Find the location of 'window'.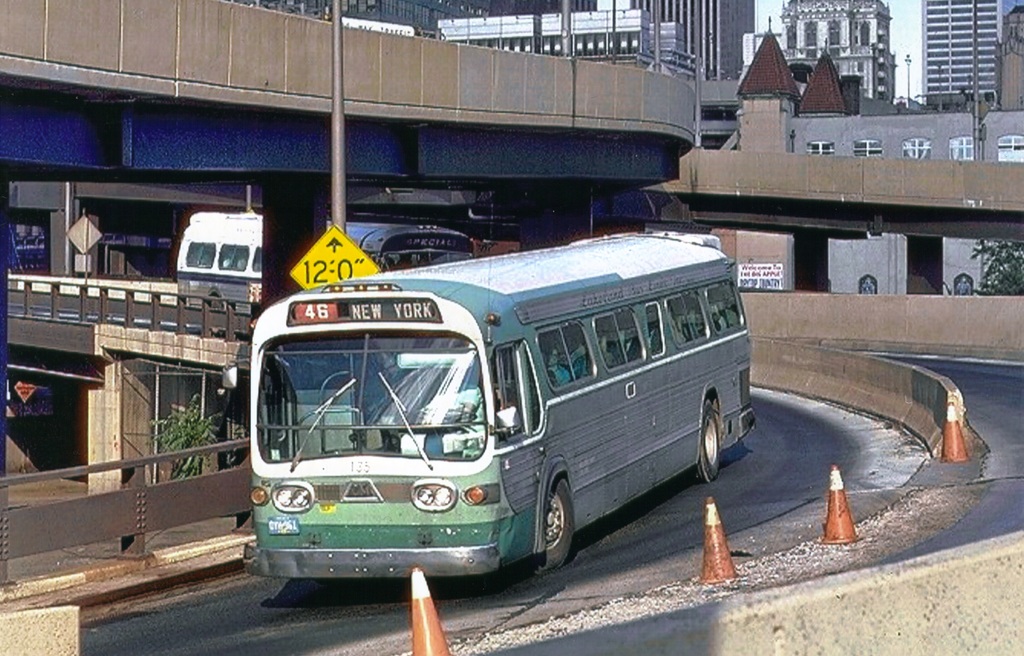
Location: pyautogui.locateOnScreen(707, 284, 749, 335).
